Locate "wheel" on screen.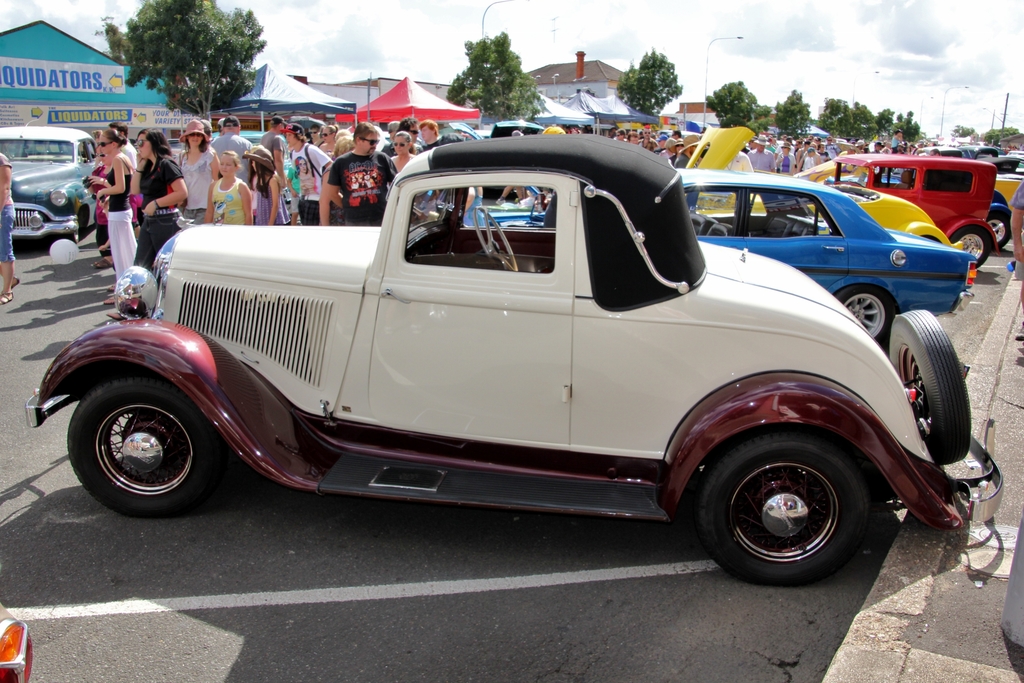
On screen at 987,215,1012,252.
